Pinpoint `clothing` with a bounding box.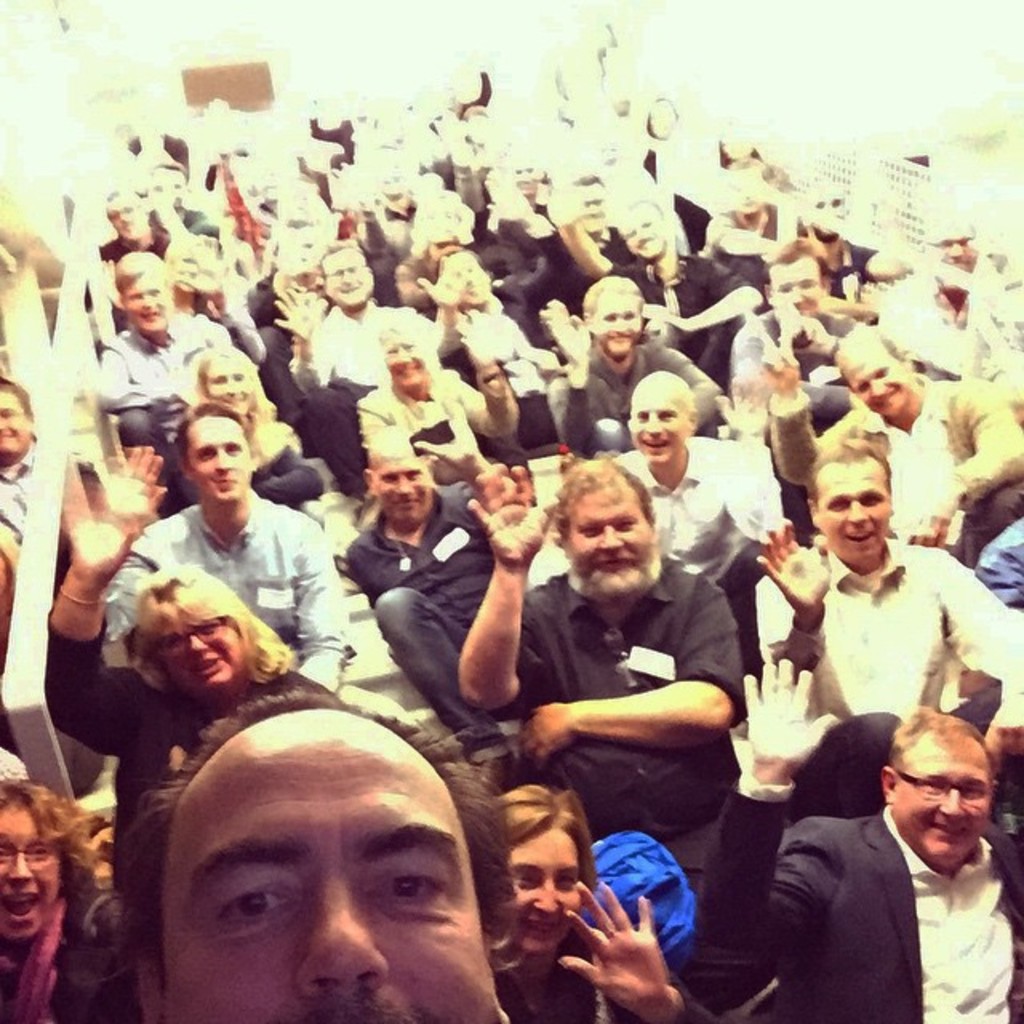
[left=258, top=272, right=299, bottom=376].
